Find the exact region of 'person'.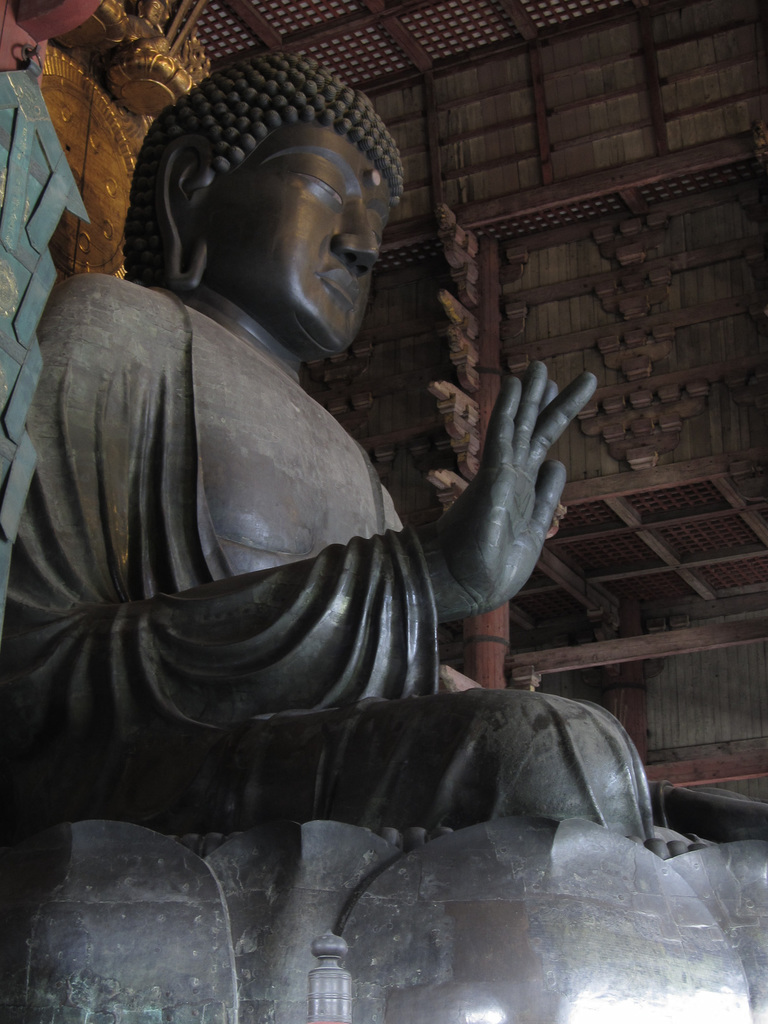
Exact region: 26/86/625/976.
